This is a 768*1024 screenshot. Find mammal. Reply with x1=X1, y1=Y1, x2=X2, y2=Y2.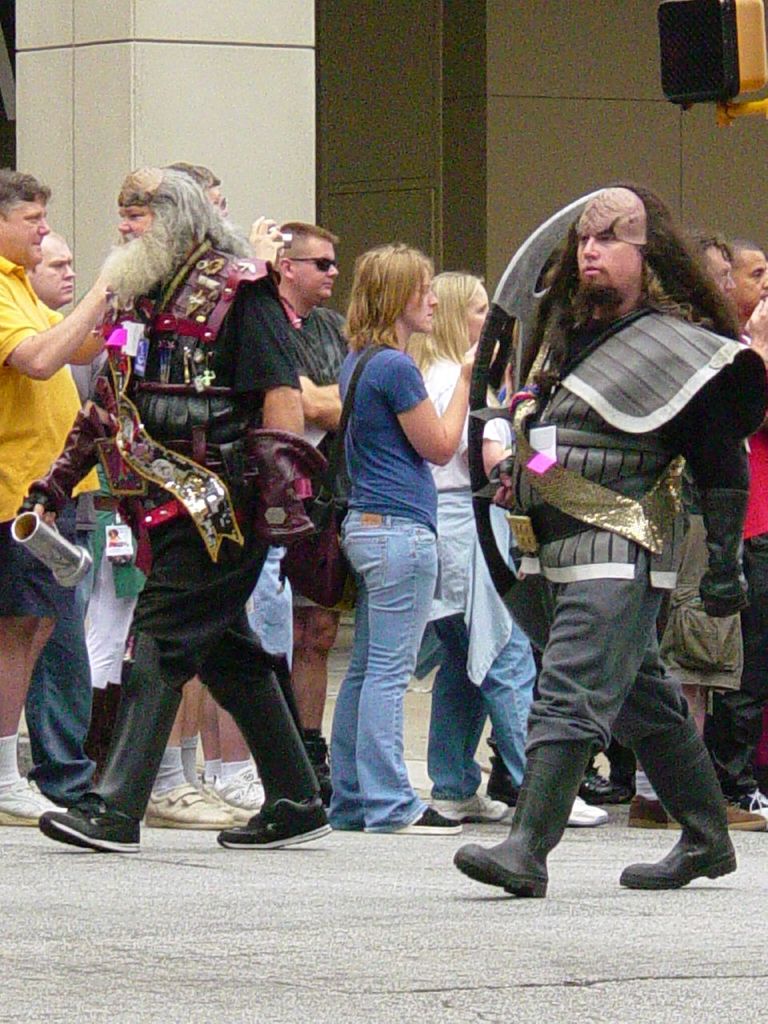
x1=622, y1=228, x2=767, y2=830.
